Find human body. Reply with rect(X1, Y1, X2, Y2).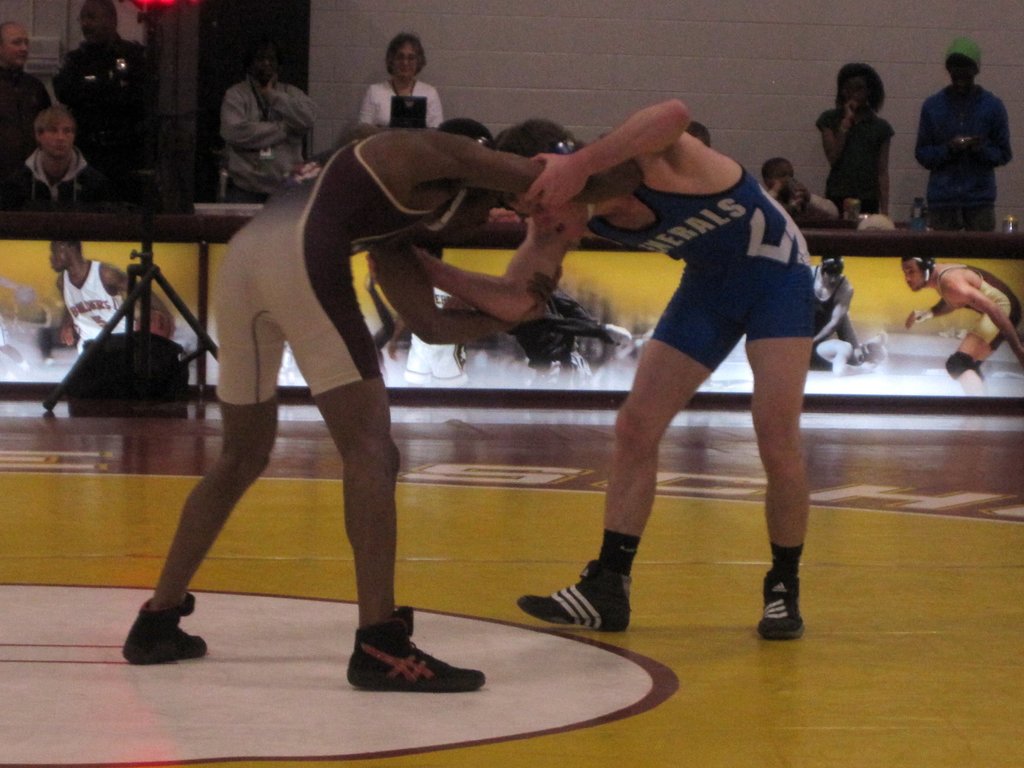
rect(0, 58, 49, 159).
